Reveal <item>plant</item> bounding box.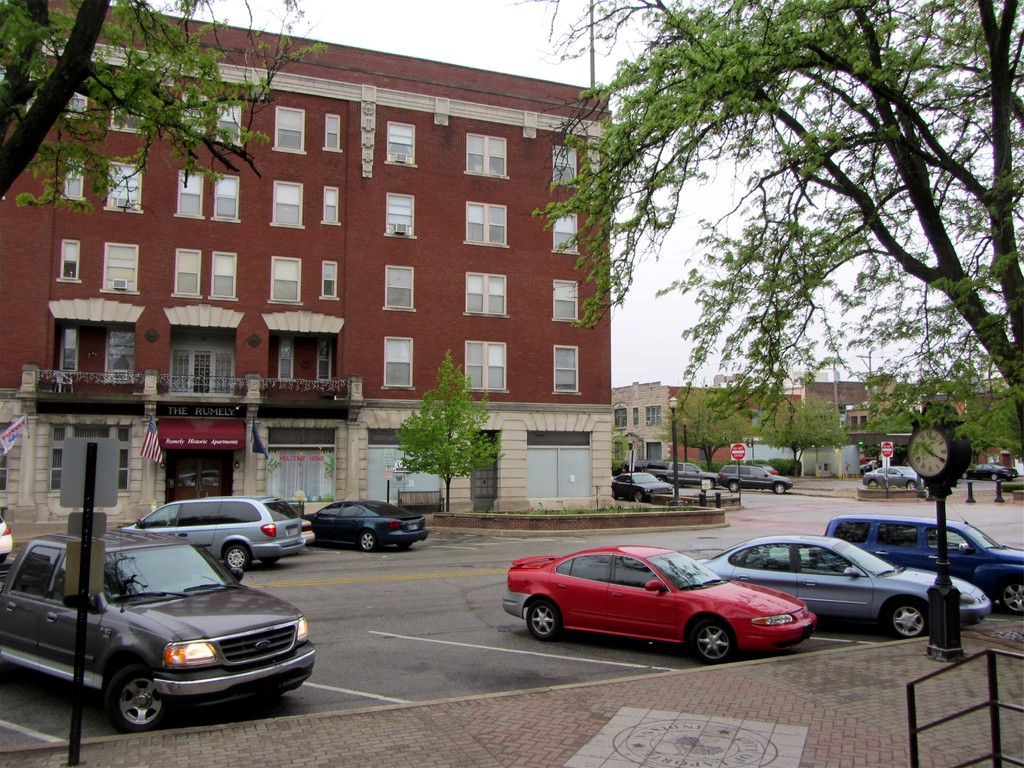
Revealed: 674/460/719/478.
